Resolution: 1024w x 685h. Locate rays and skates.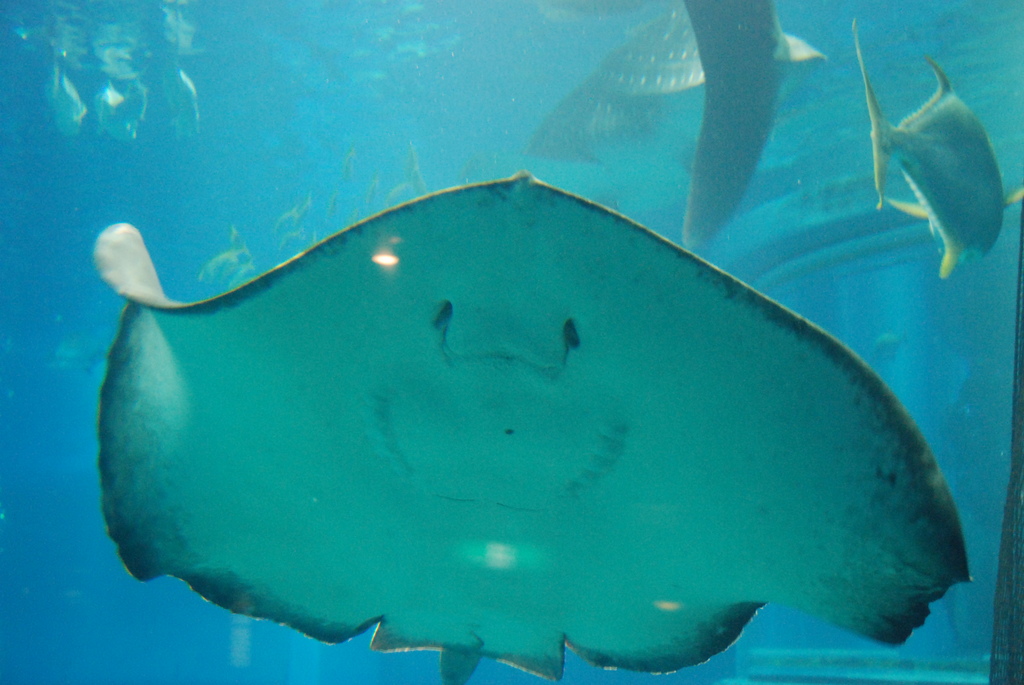
detection(675, 0, 797, 251).
